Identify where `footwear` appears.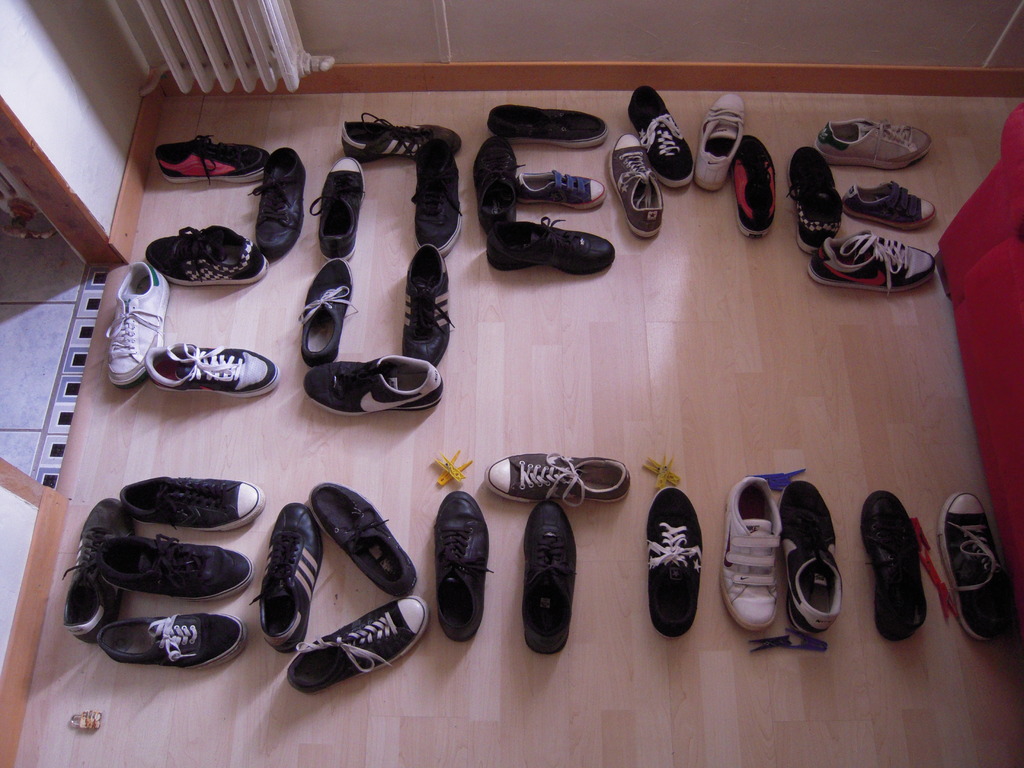
Appears at BBox(314, 484, 413, 591).
